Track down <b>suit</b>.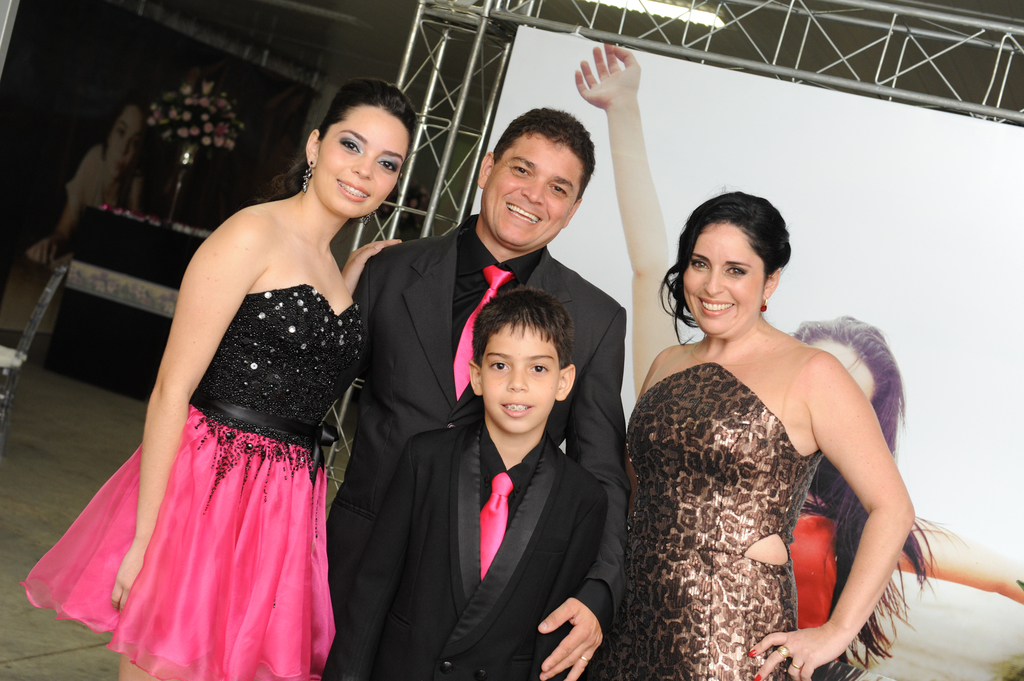
Tracked to pyautogui.locateOnScreen(321, 416, 605, 680).
